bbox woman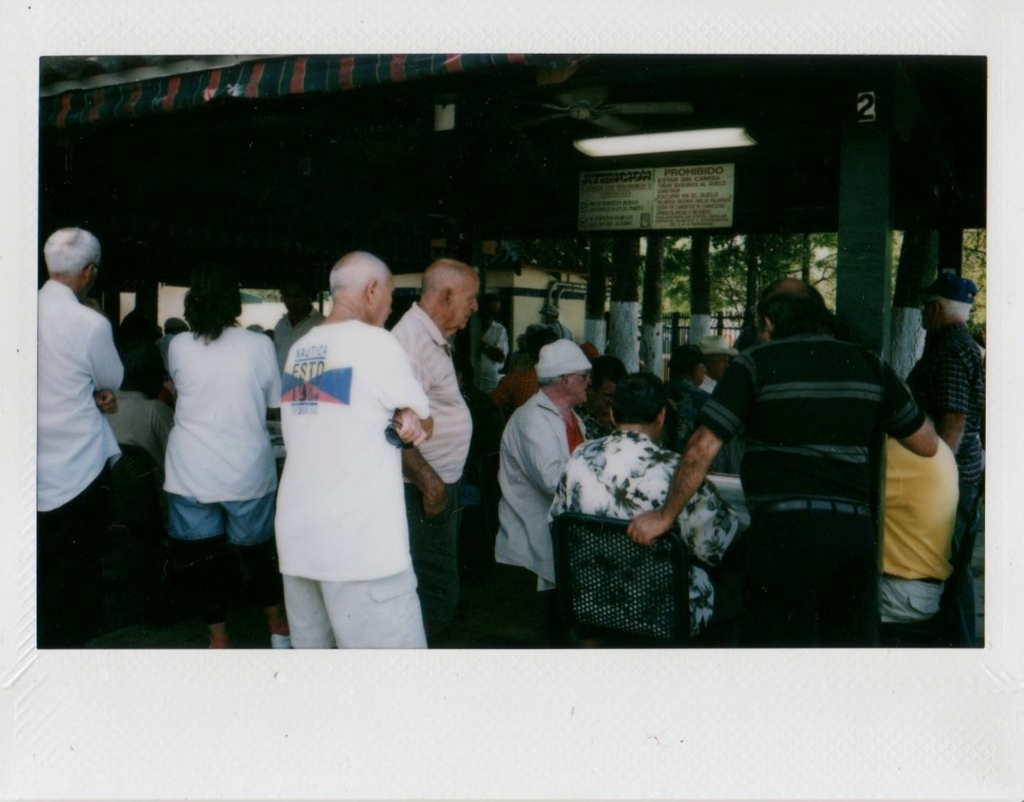
[154,261,274,652]
